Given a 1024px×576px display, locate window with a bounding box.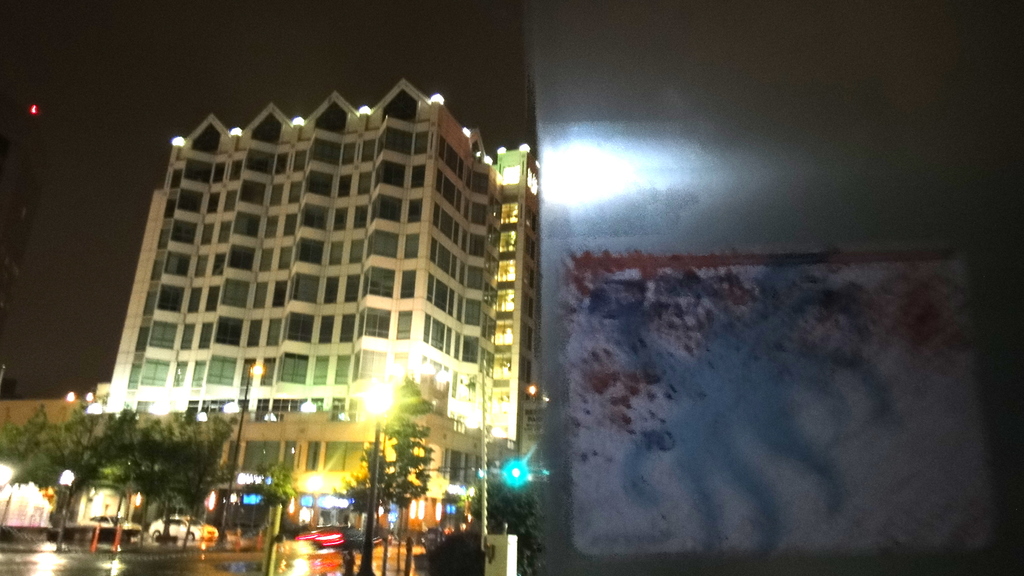
Located: [303, 164, 333, 202].
